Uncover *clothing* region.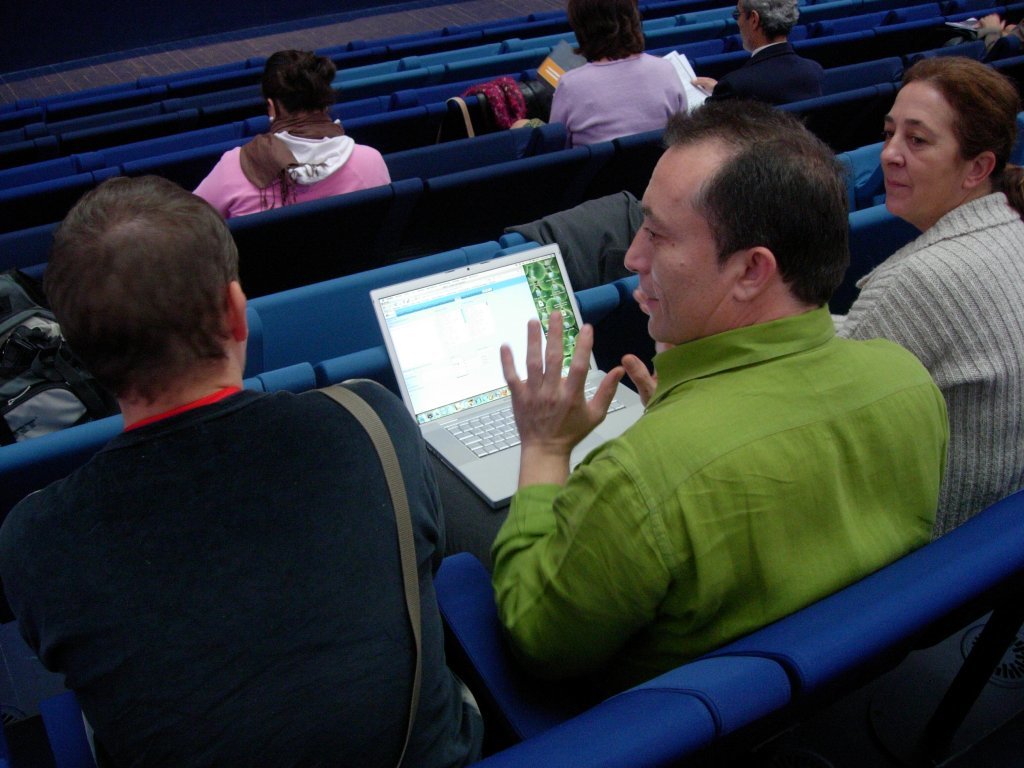
Uncovered: x1=498, y1=238, x2=940, y2=718.
